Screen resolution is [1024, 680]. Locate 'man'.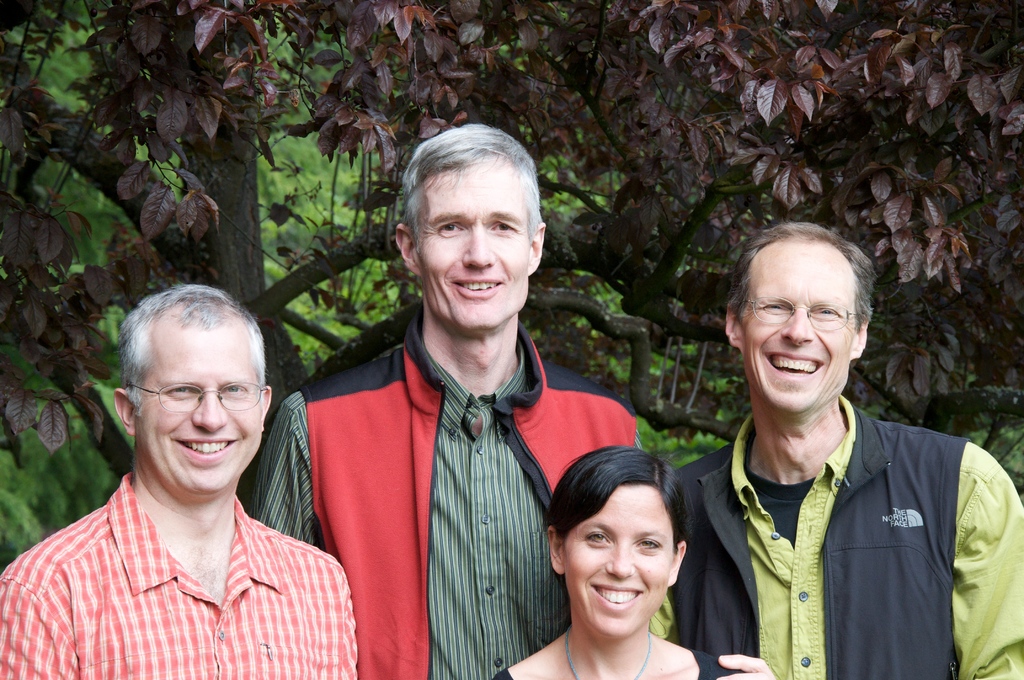
285:113:646:679.
